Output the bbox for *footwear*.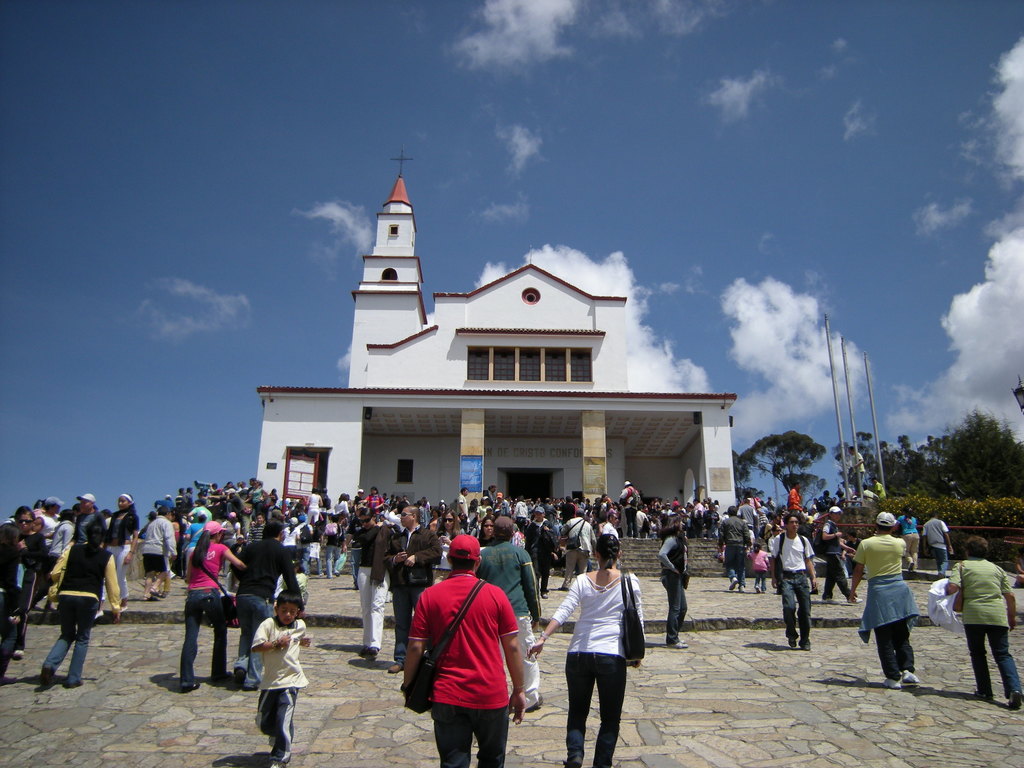
{"left": 38, "top": 662, "right": 54, "bottom": 695}.
